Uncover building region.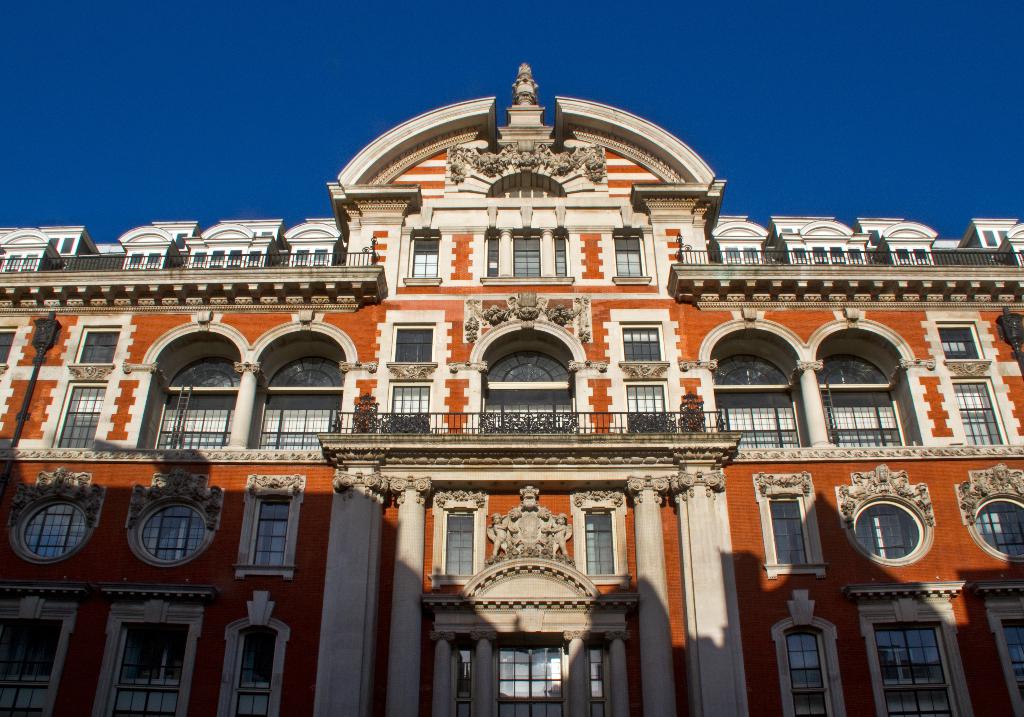
Uncovered: {"x1": 0, "y1": 65, "x2": 1023, "y2": 716}.
